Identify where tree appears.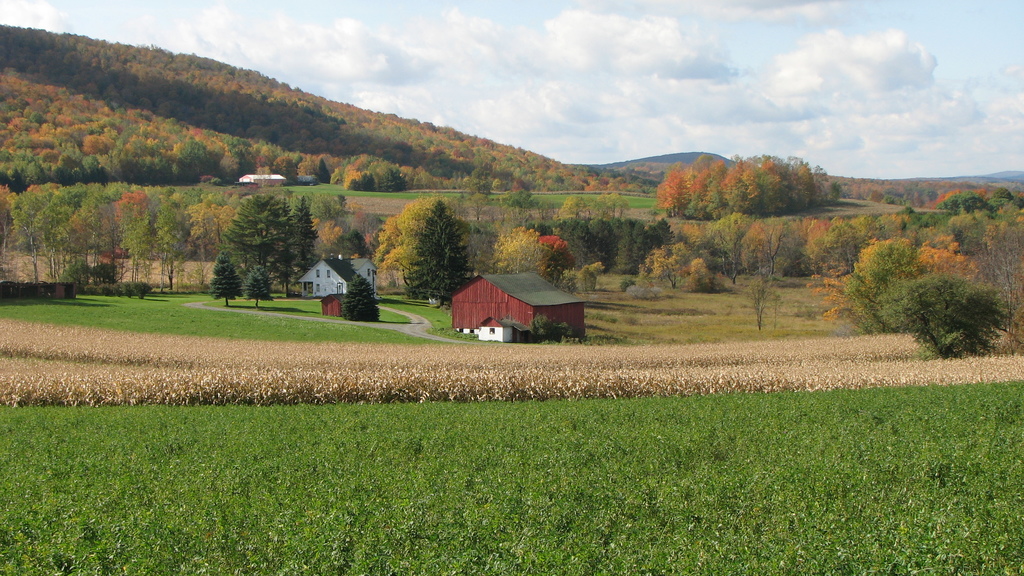
Appears at (left=92, top=108, right=124, bottom=147).
